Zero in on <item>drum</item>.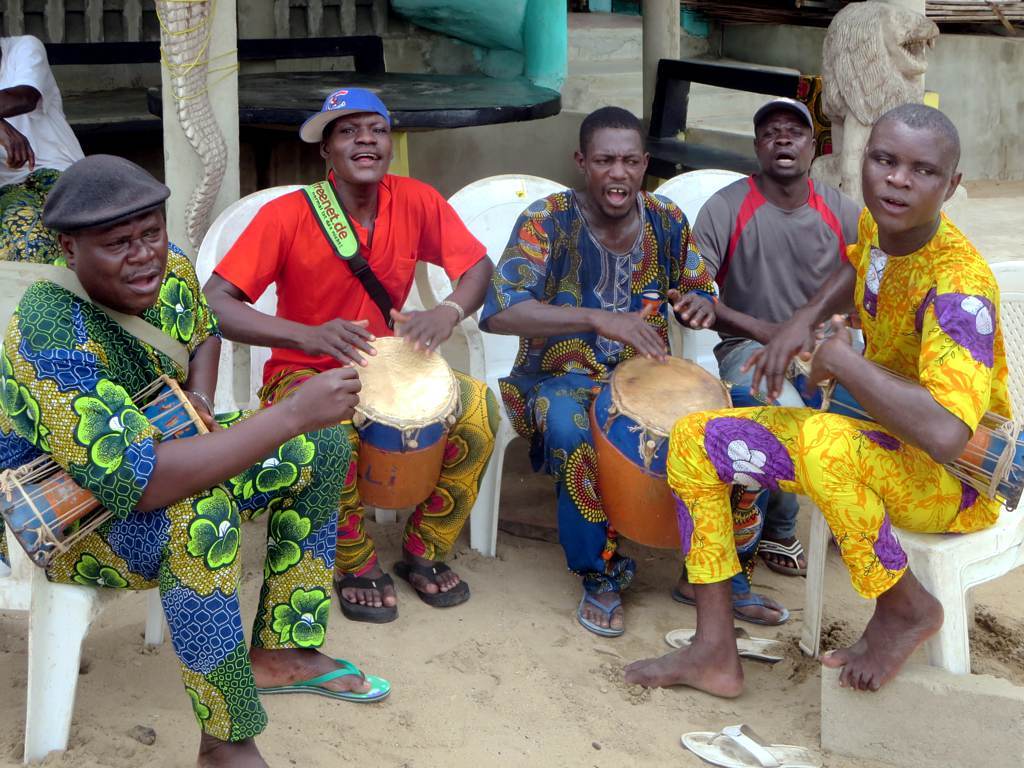
Zeroed in: region(0, 373, 210, 571).
